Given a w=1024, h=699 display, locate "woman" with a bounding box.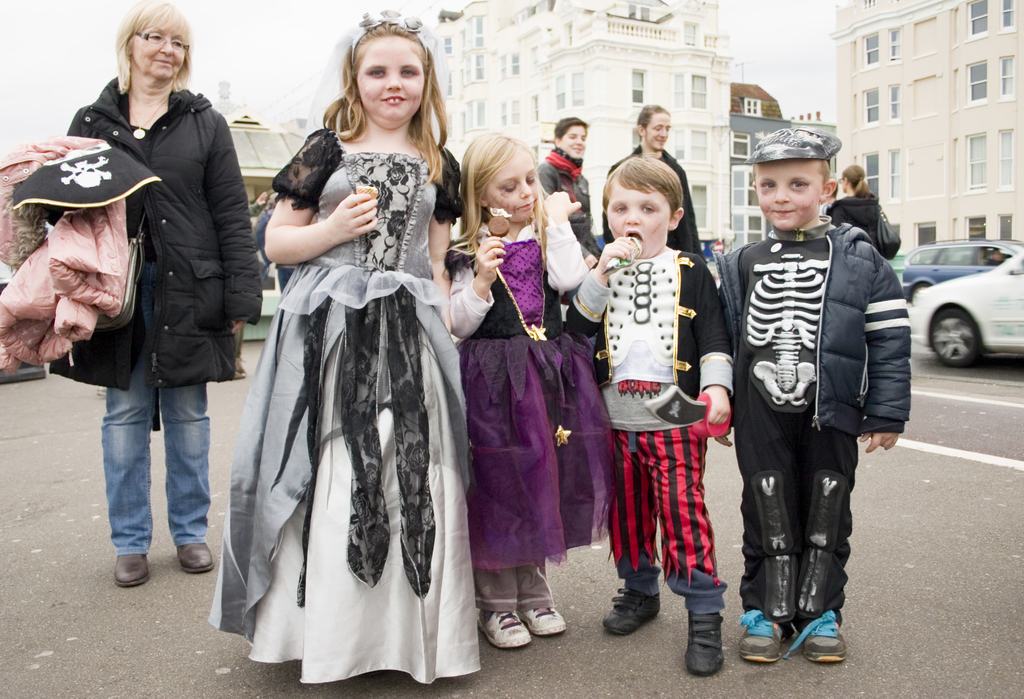
Located: [599, 99, 704, 263].
